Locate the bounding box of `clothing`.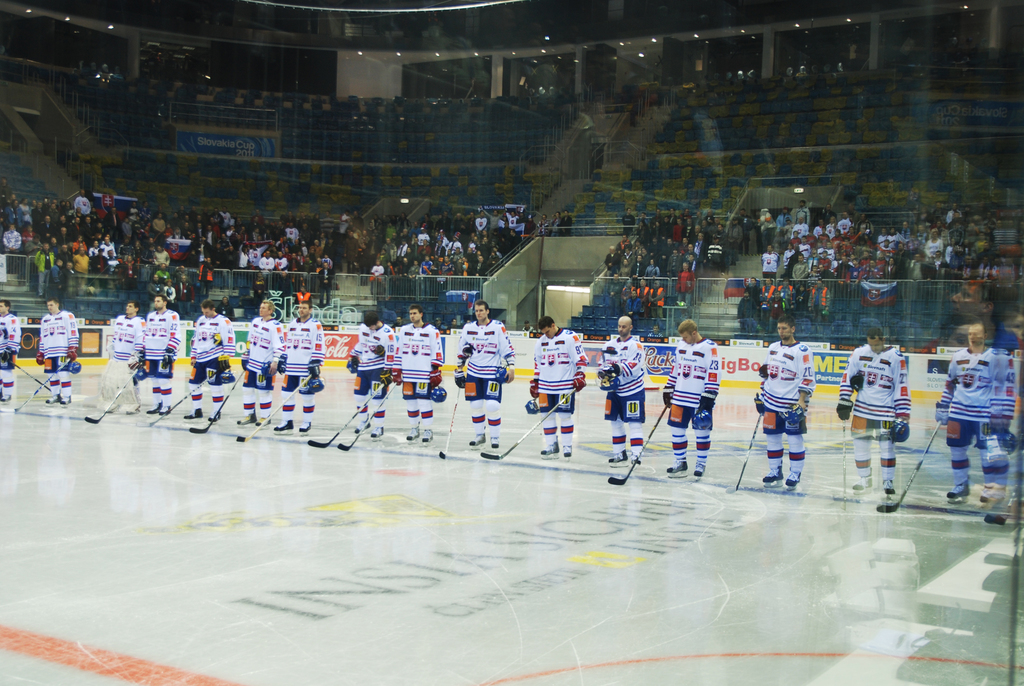
Bounding box: bbox=(350, 325, 396, 400).
